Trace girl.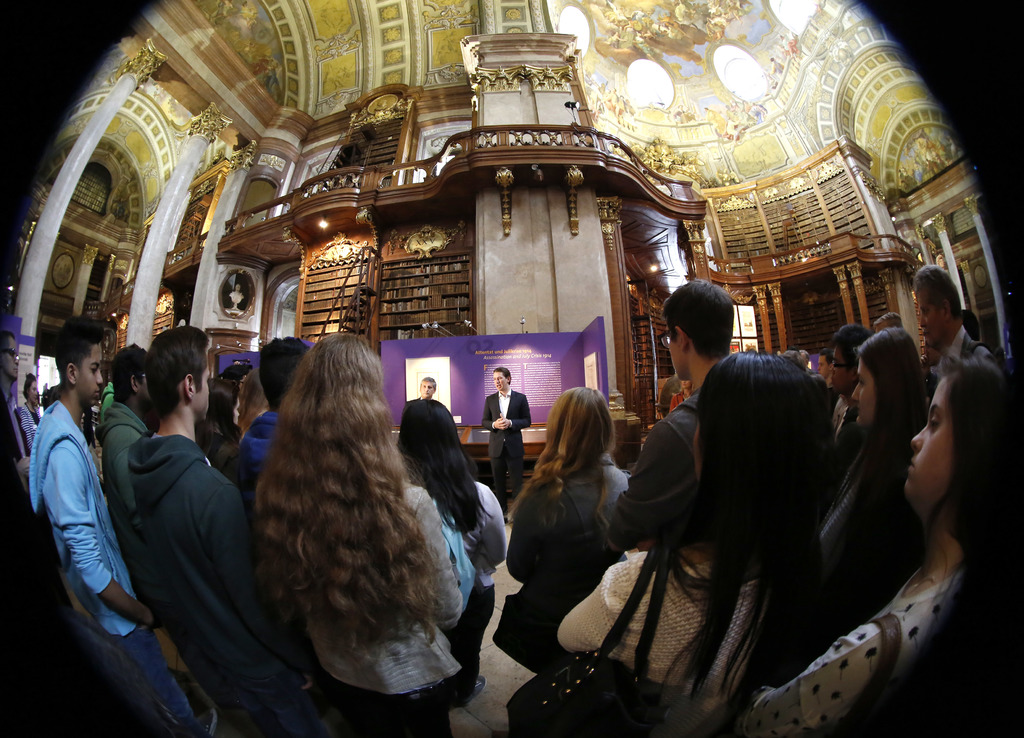
Traced to (821, 323, 924, 627).
